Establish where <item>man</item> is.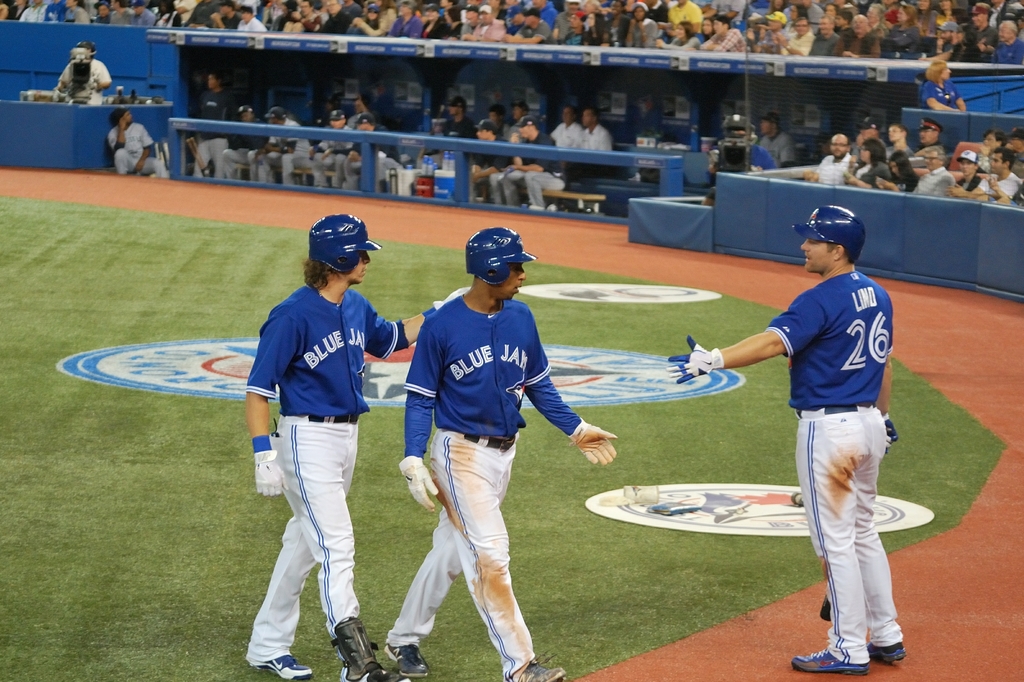
Established at [left=193, top=68, right=232, bottom=179].
